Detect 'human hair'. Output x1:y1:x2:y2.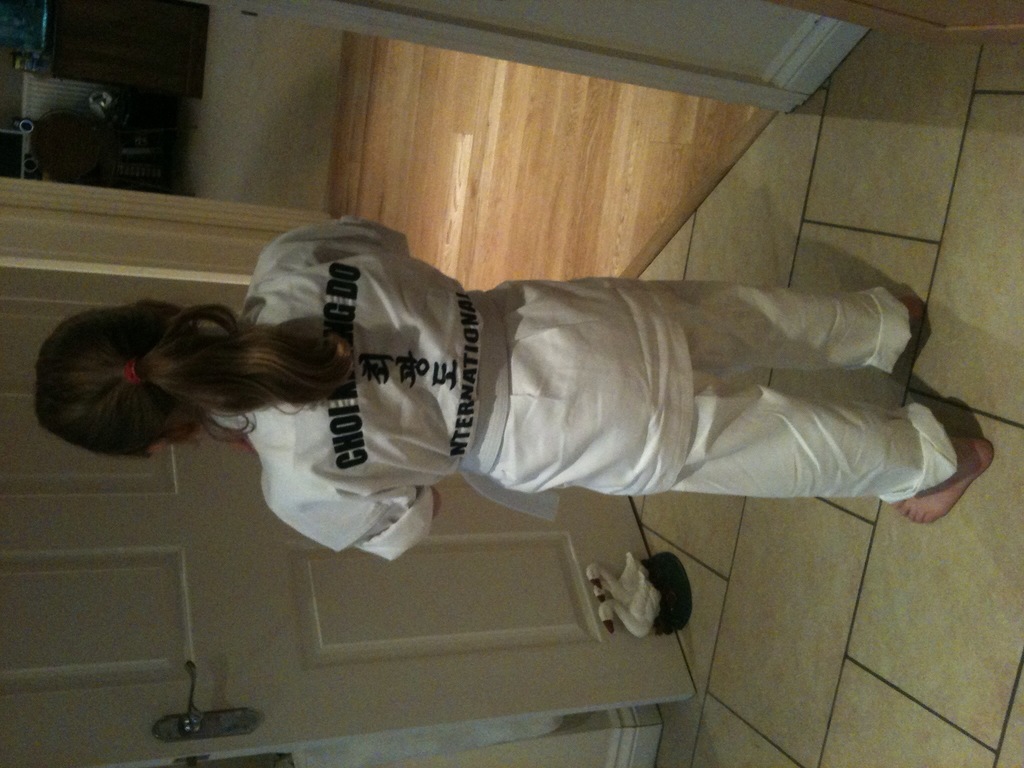
26:287:303:486.
